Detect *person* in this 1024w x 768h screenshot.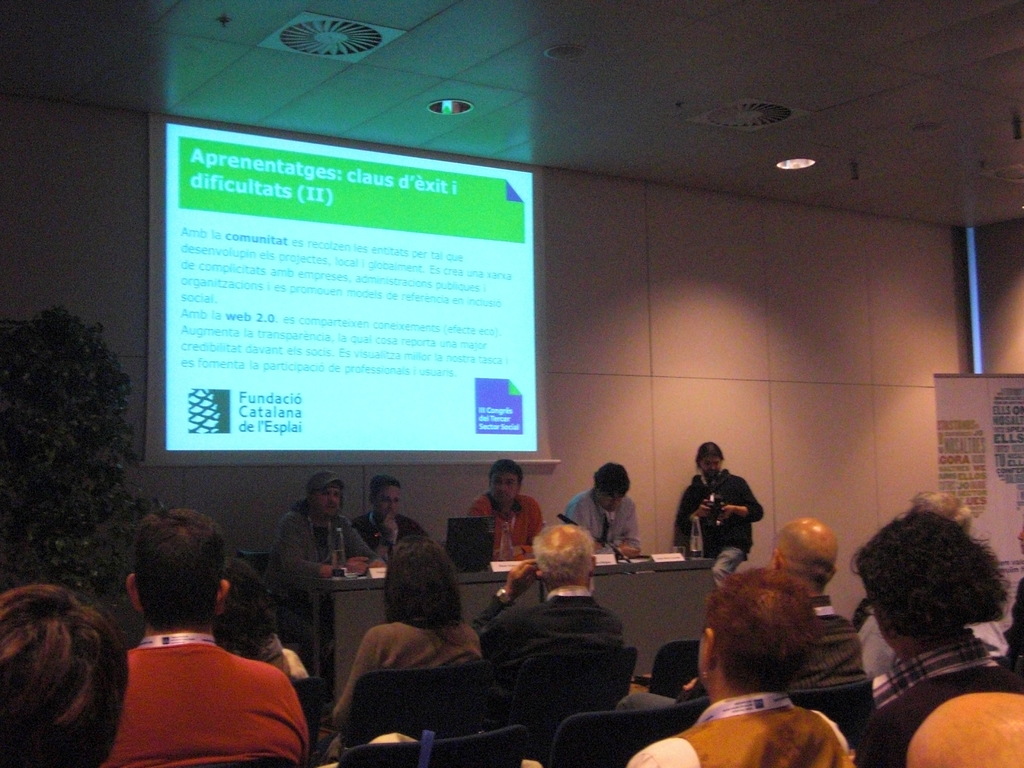
Detection: [691,442,754,588].
